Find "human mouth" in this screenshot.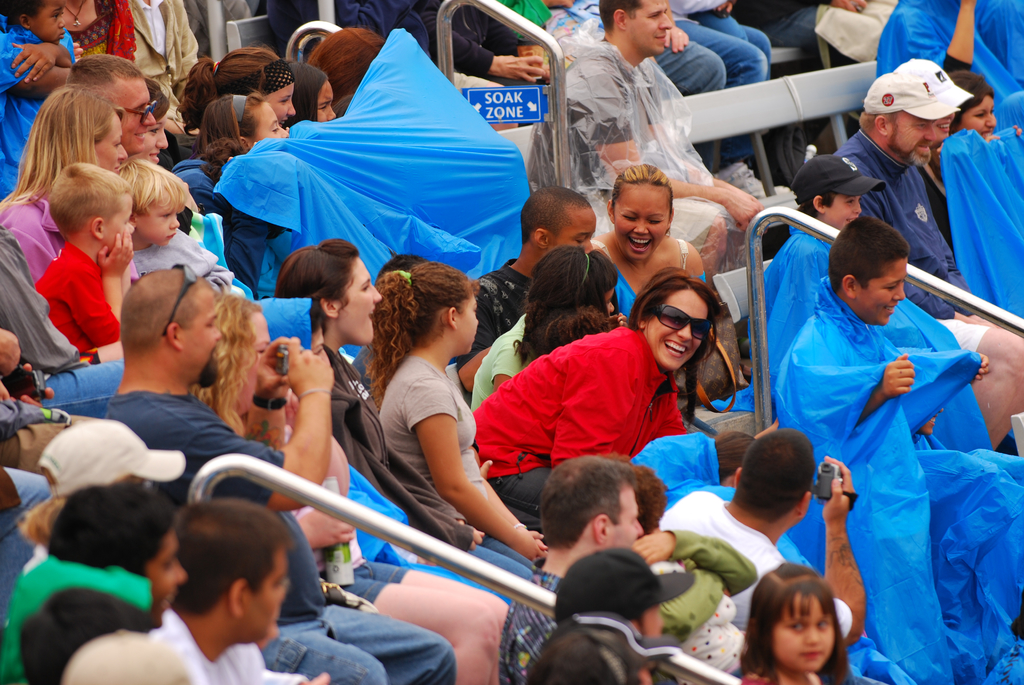
The bounding box for "human mouth" is bbox(939, 123, 949, 135).
